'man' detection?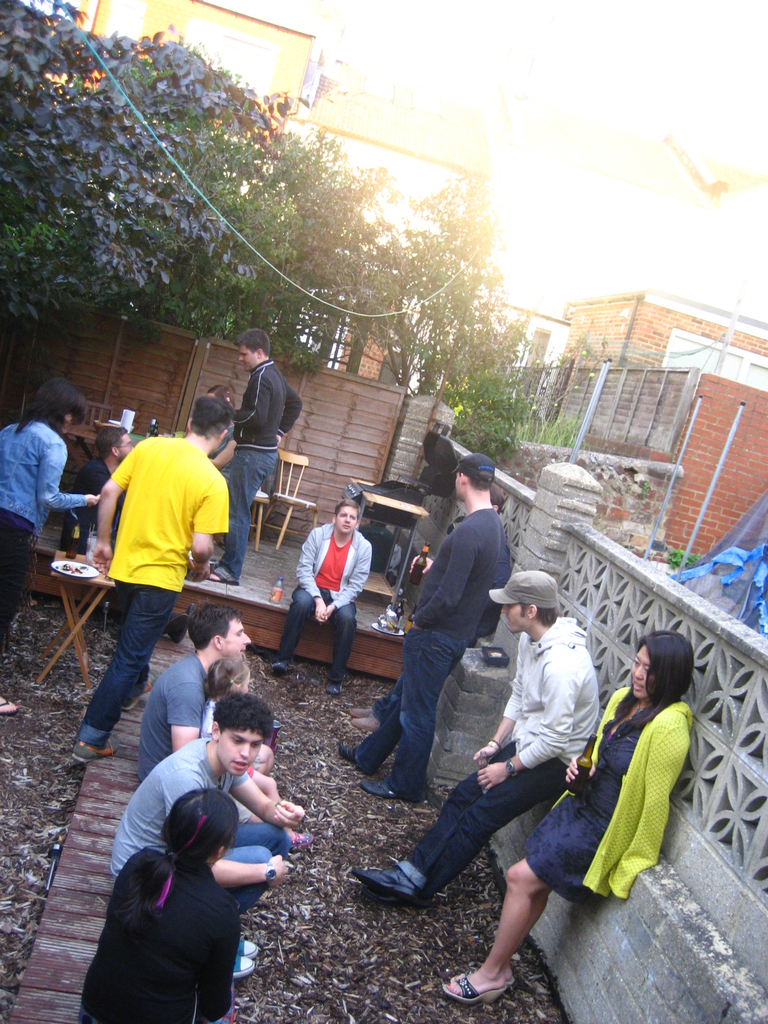
338, 455, 509, 800
